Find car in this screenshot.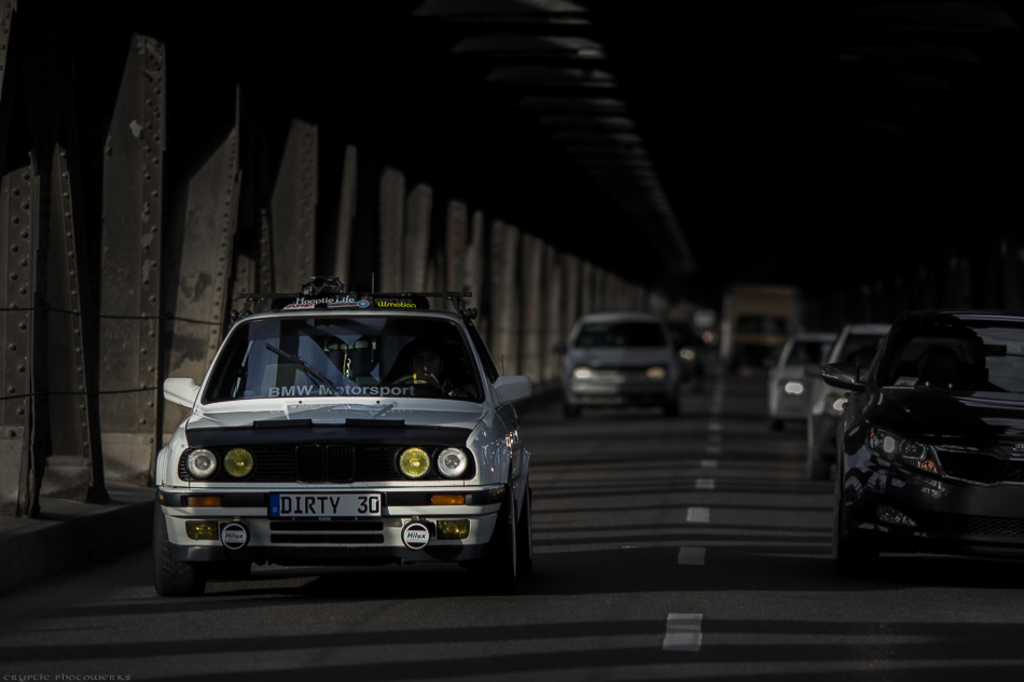
The bounding box for car is (806,329,887,473).
